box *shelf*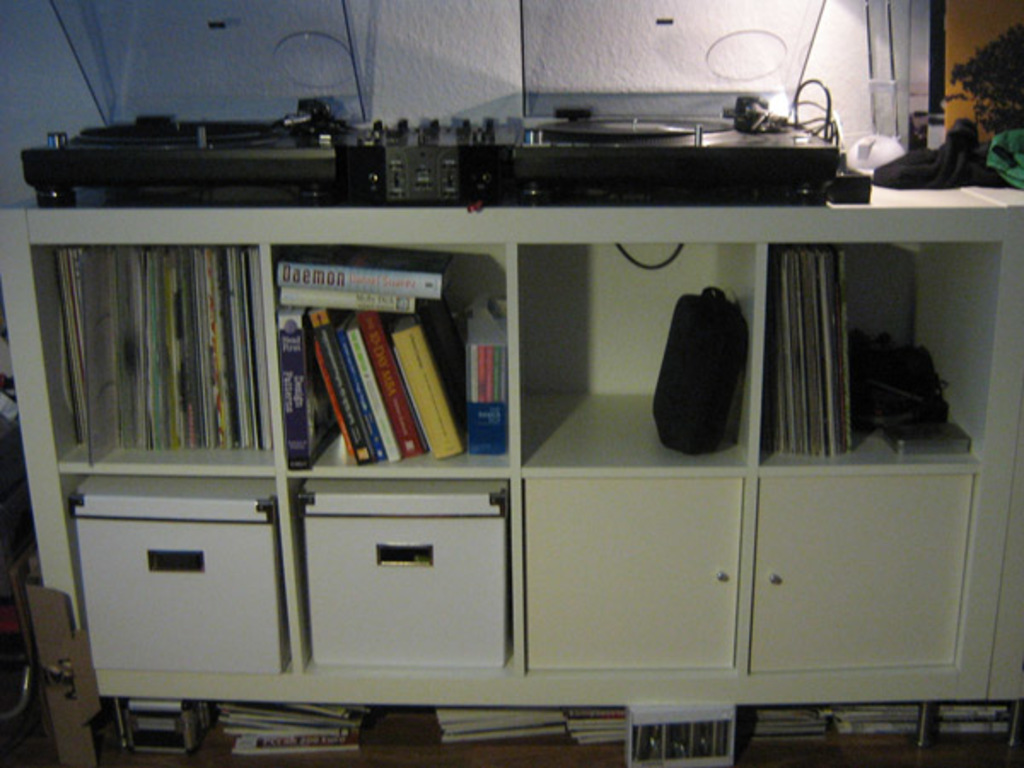
bbox(280, 471, 527, 678)
